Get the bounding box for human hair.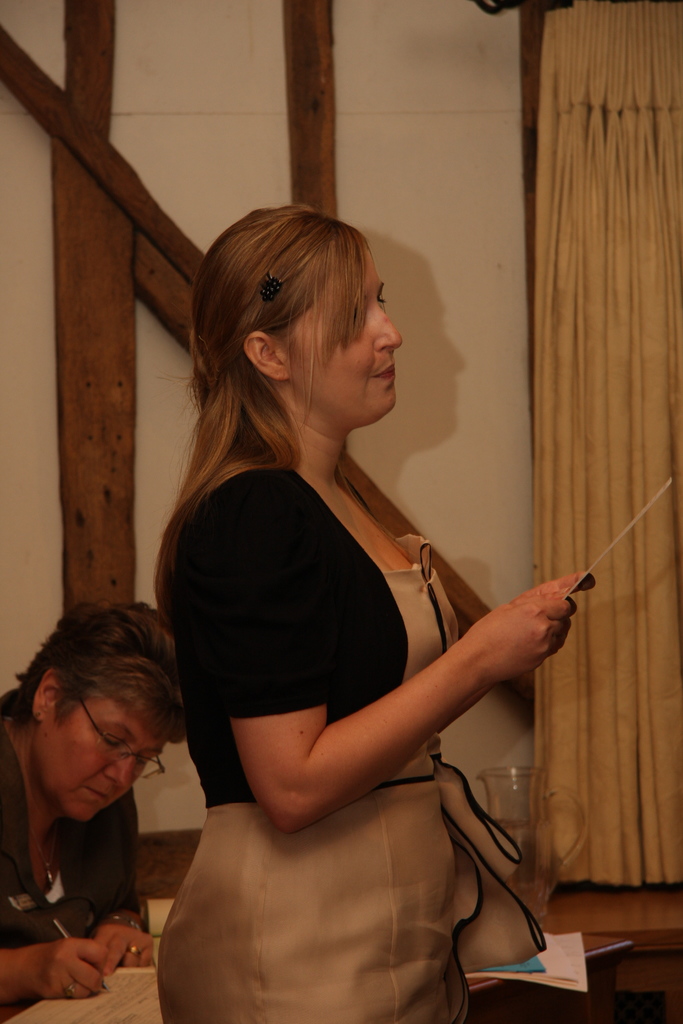
region(152, 207, 380, 605).
